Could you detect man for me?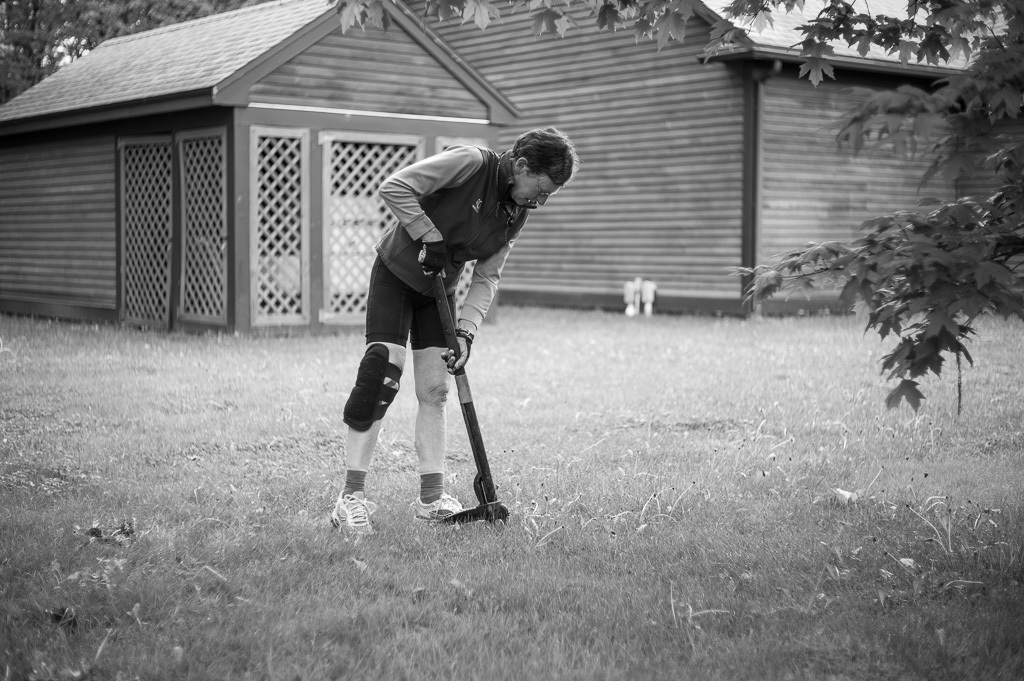
Detection result: {"left": 352, "top": 118, "right": 573, "bottom": 532}.
